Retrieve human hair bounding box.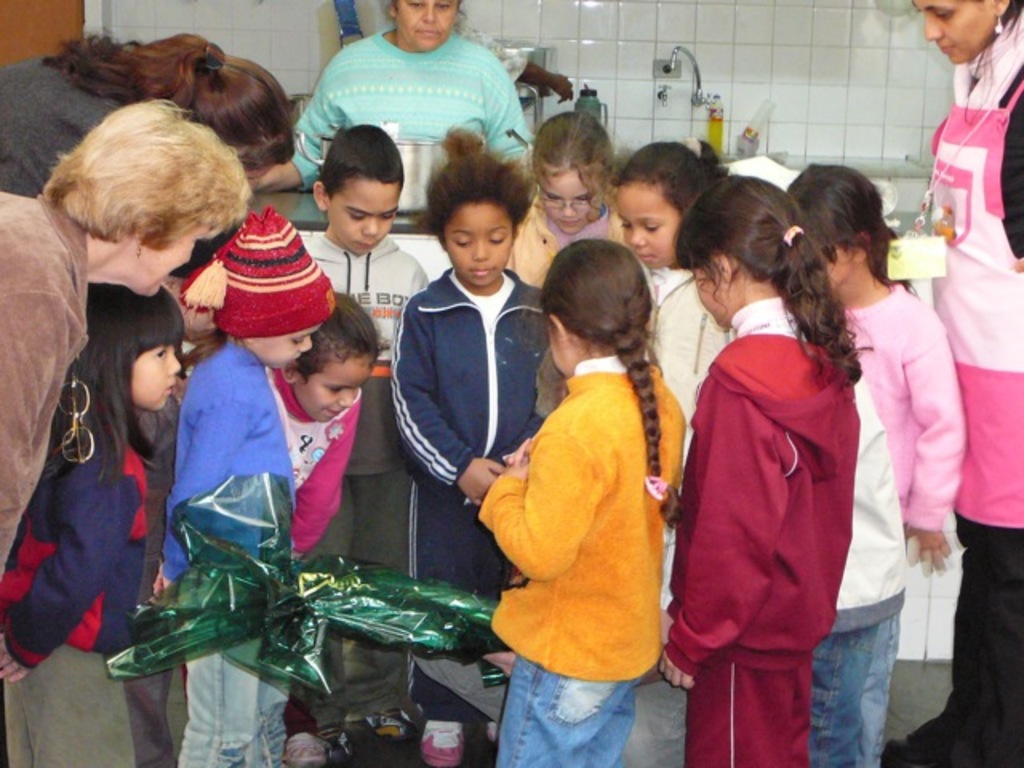
Bounding box: (418,123,534,243).
